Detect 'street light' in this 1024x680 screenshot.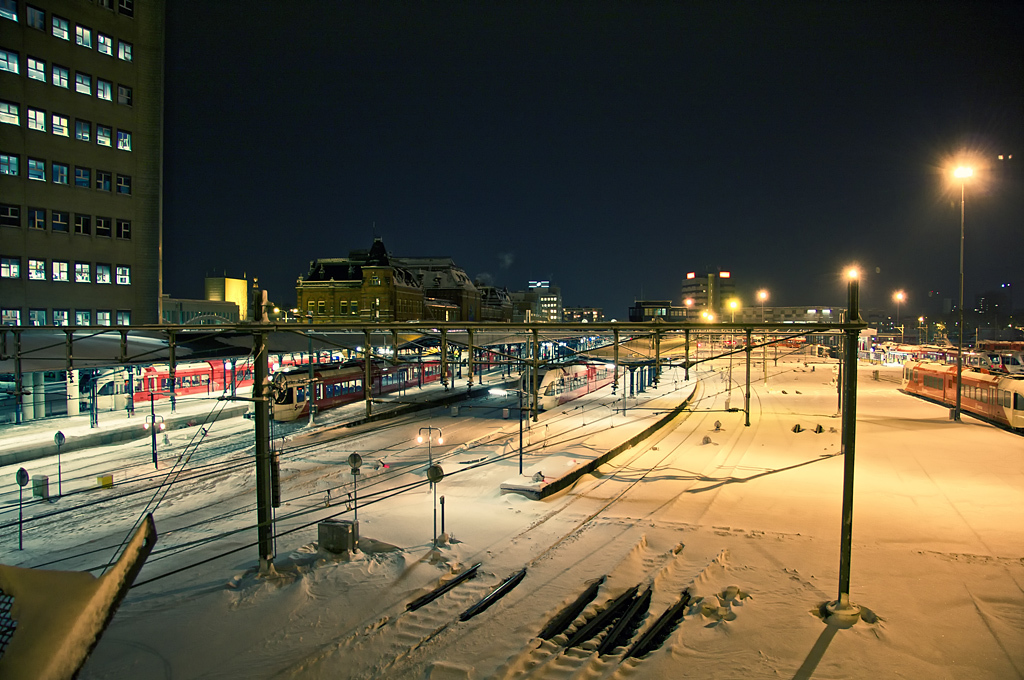
Detection: (x1=700, y1=310, x2=716, y2=372).
